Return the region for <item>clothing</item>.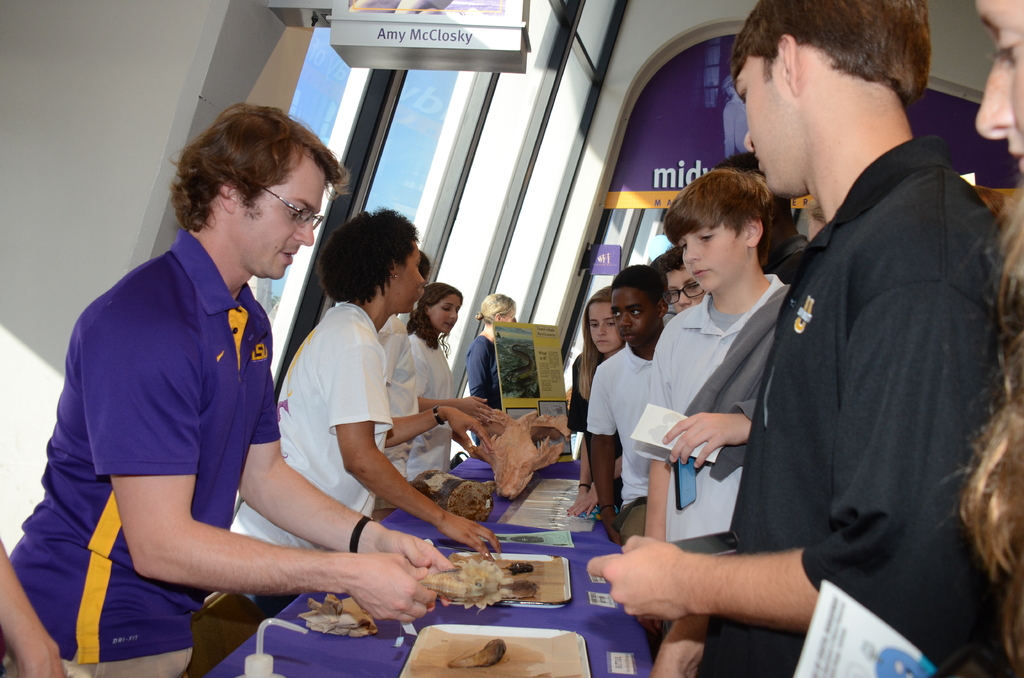
(714,73,988,666).
